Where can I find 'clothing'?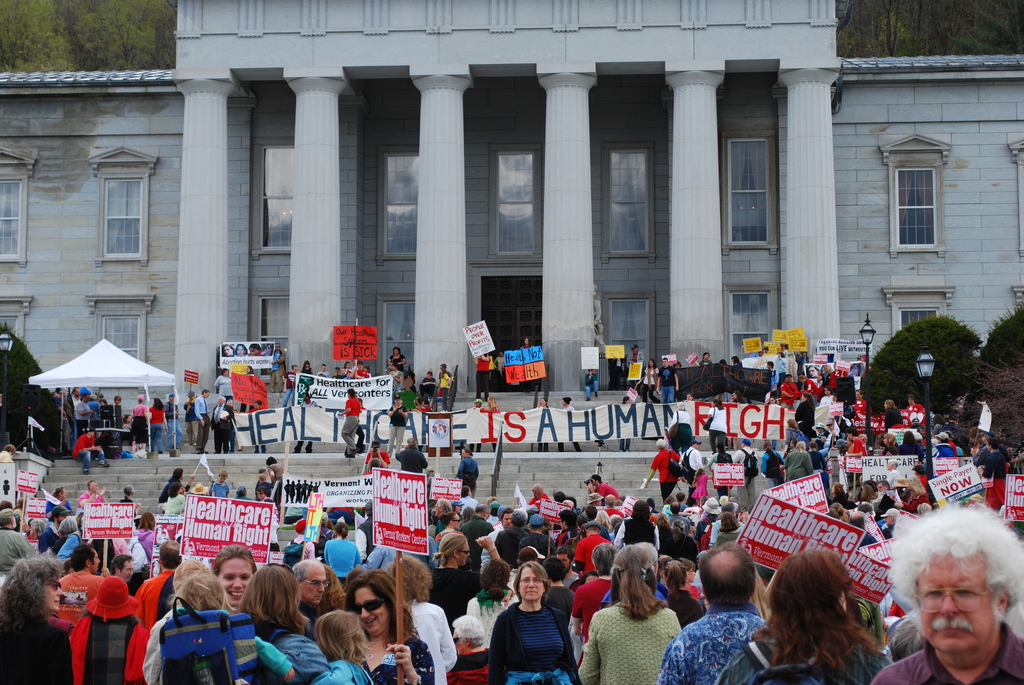
You can find it at {"left": 400, "top": 448, "right": 425, "bottom": 468}.
